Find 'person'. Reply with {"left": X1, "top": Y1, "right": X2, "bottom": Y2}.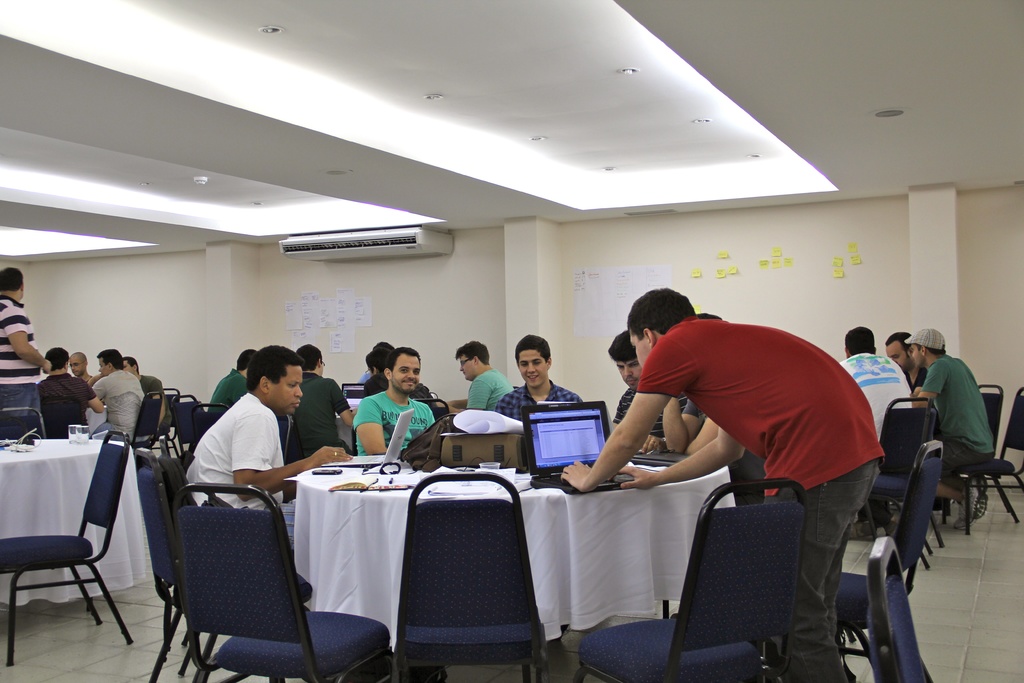
{"left": 498, "top": 333, "right": 582, "bottom": 431}.
